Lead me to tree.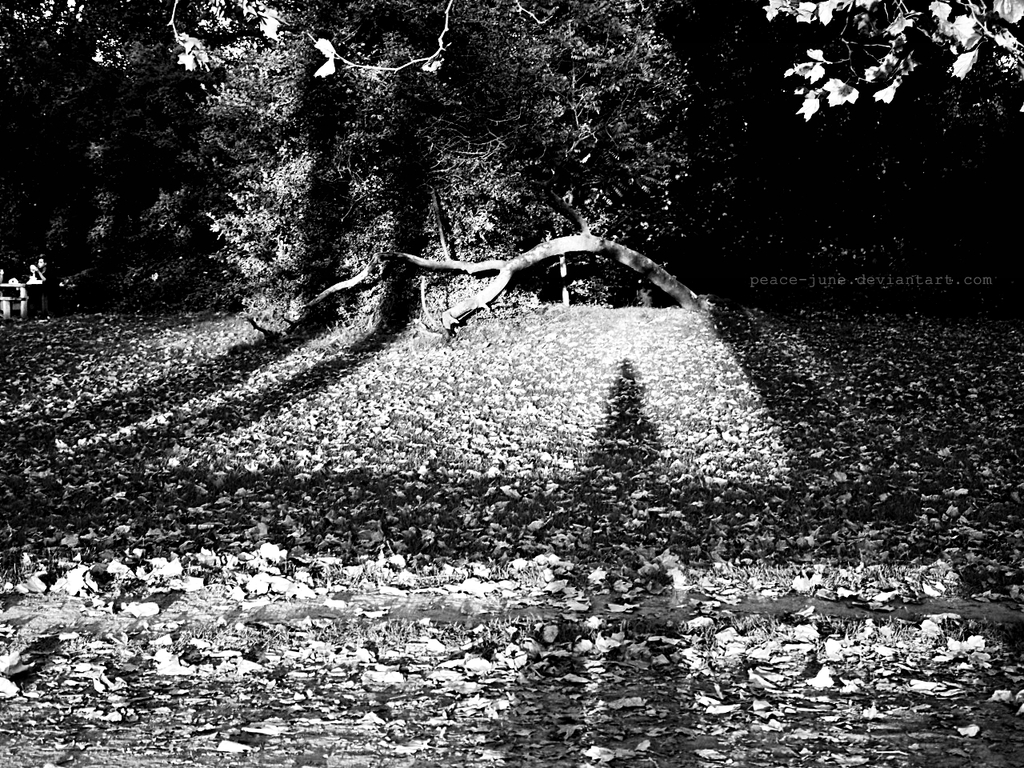
Lead to bbox=(167, 0, 1023, 122).
